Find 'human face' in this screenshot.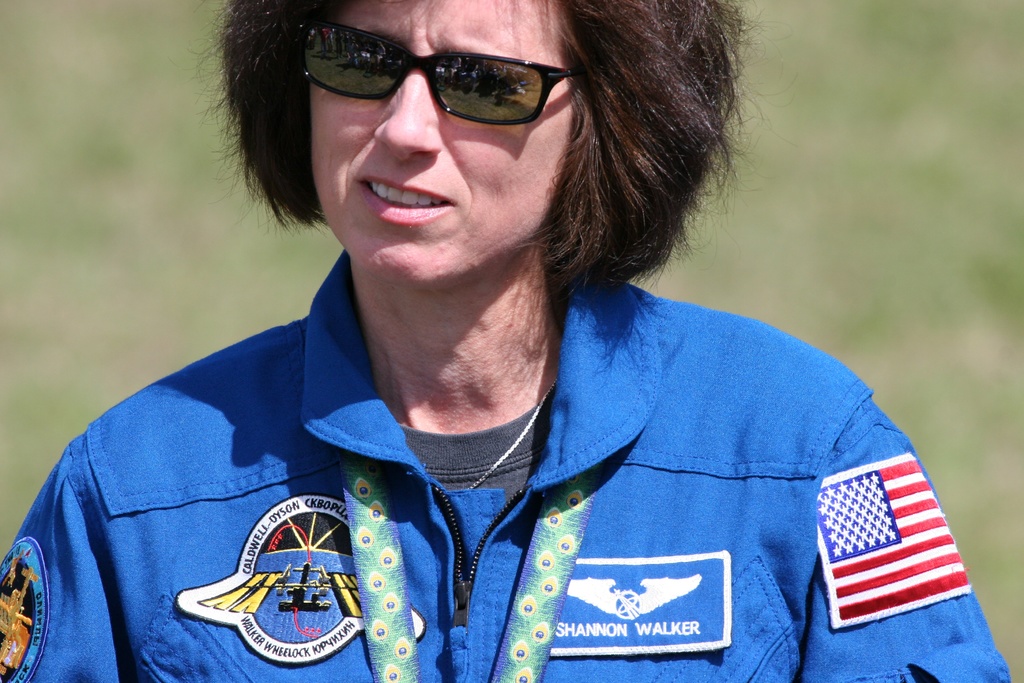
The bounding box for 'human face' is crop(301, 0, 567, 292).
